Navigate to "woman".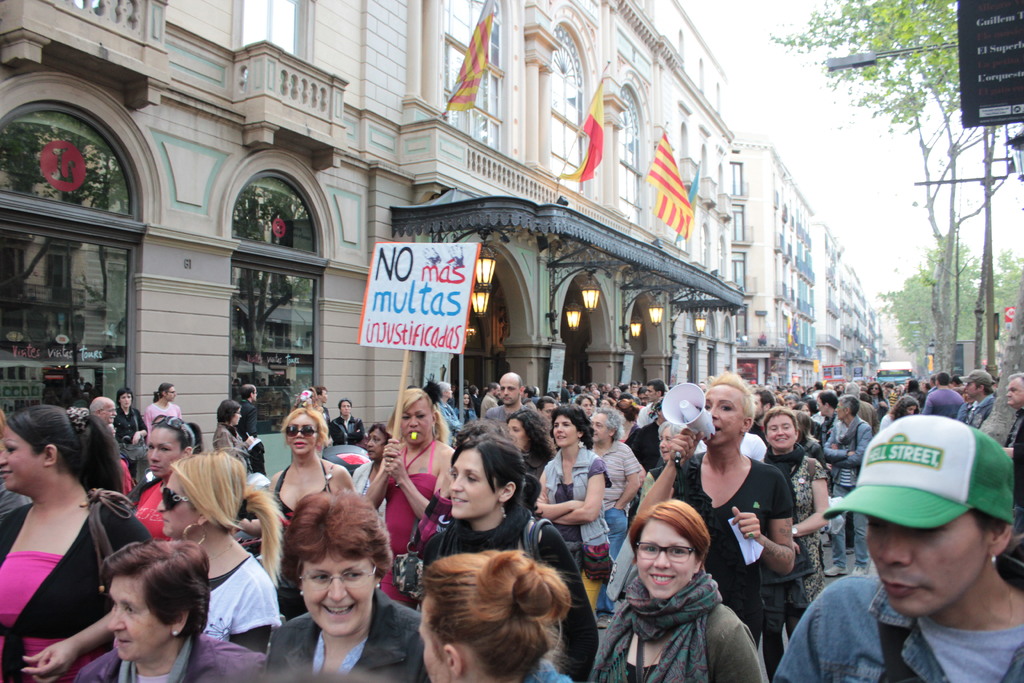
Navigation target: (754,407,831,650).
